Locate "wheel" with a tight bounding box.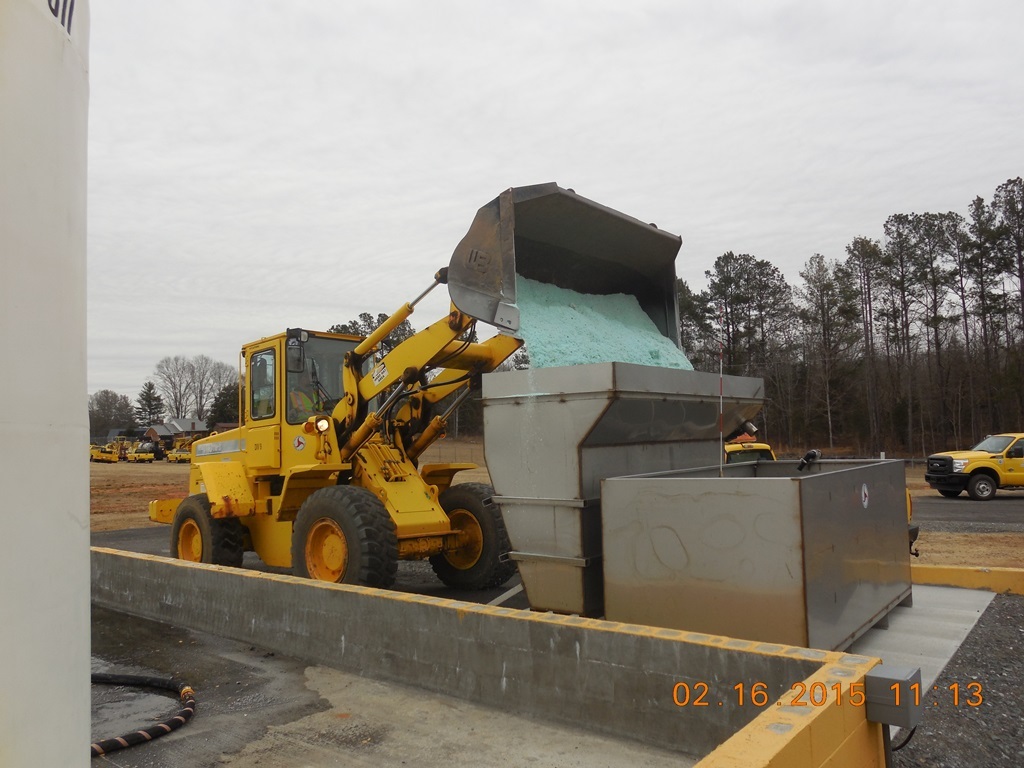
<region>133, 458, 138, 461</region>.
